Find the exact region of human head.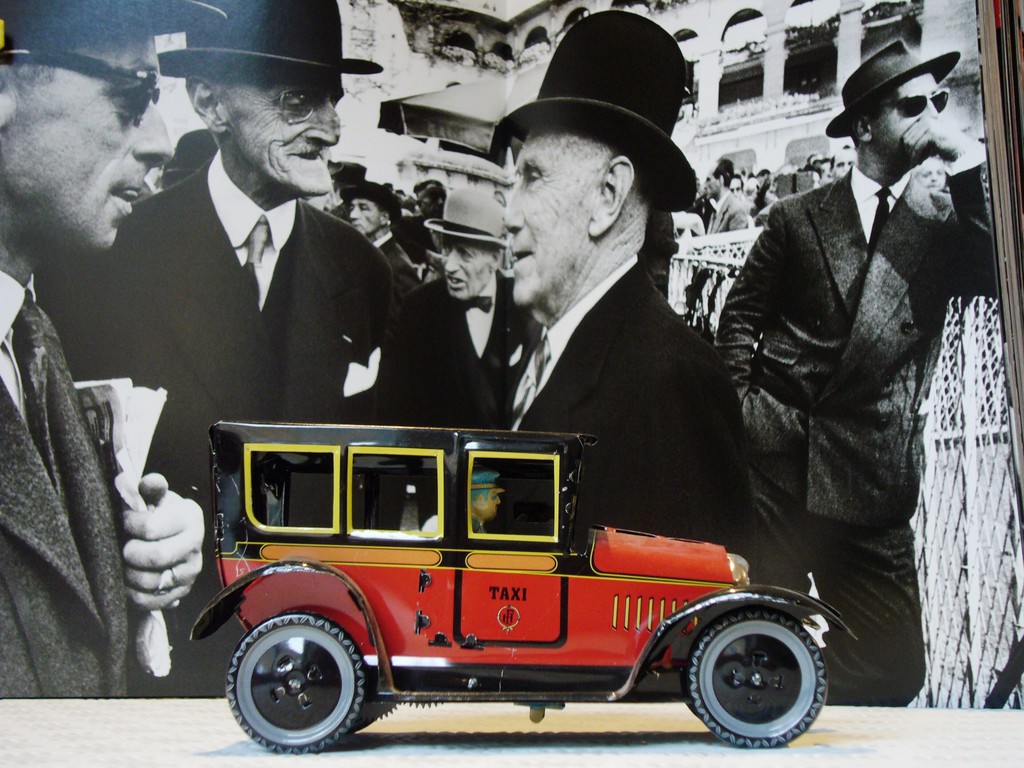
Exact region: <bbox>0, 0, 177, 257</bbox>.
